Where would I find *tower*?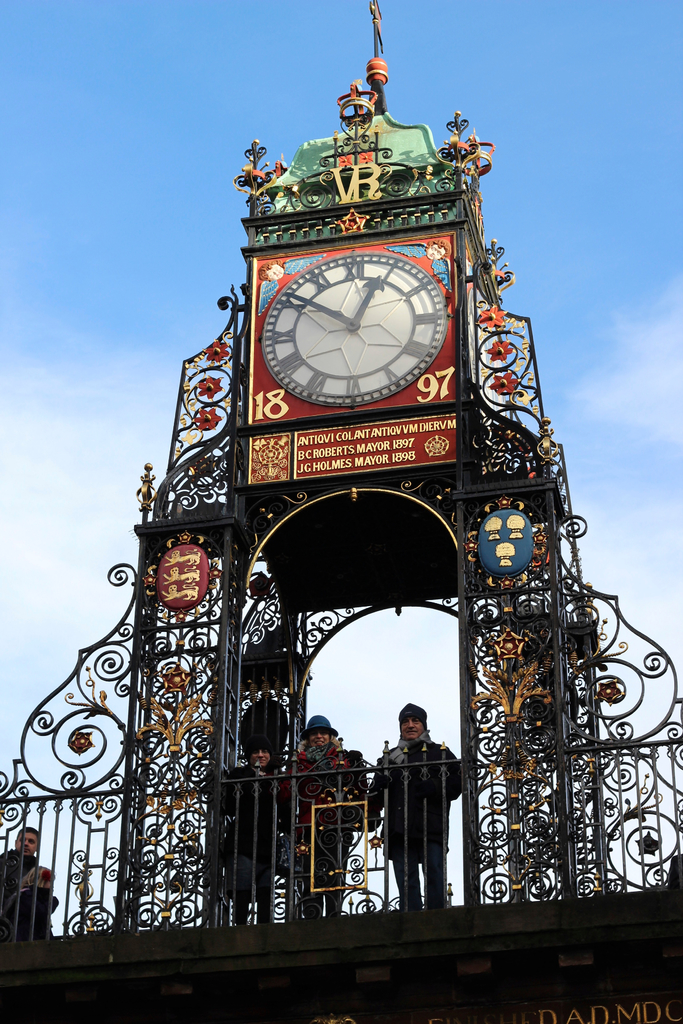
At region(0, 0, 682, 1023).
